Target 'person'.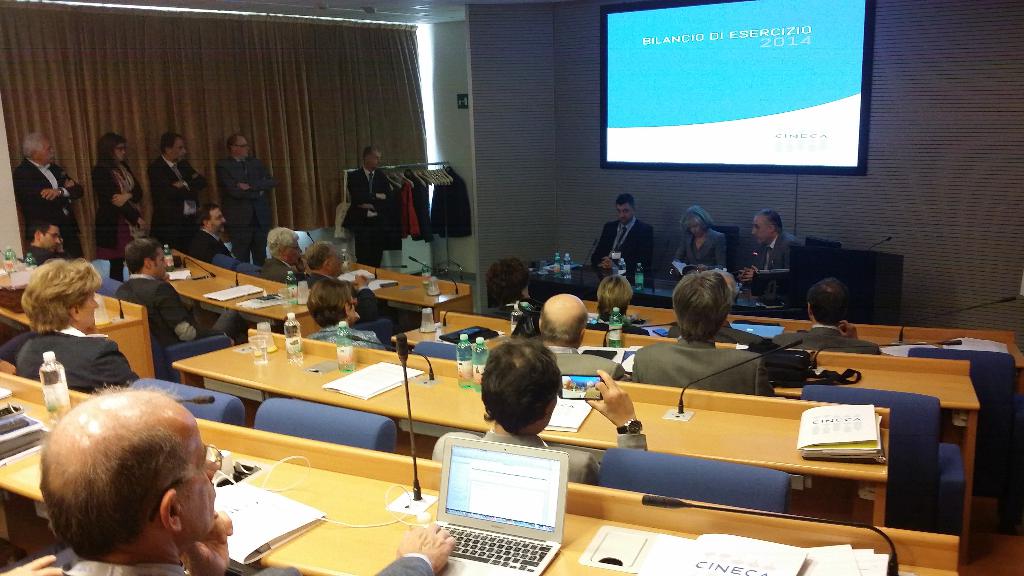
Target region: x1=184, y1=200, x2=236, y2=260.
